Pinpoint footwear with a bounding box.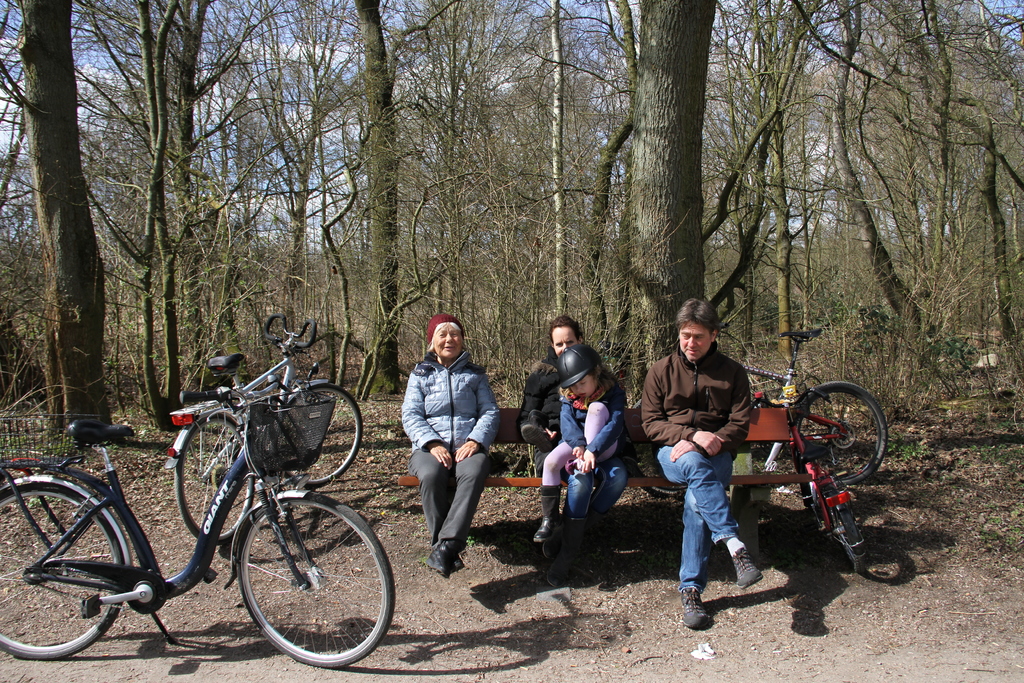
[426, 527, 469, 574].
